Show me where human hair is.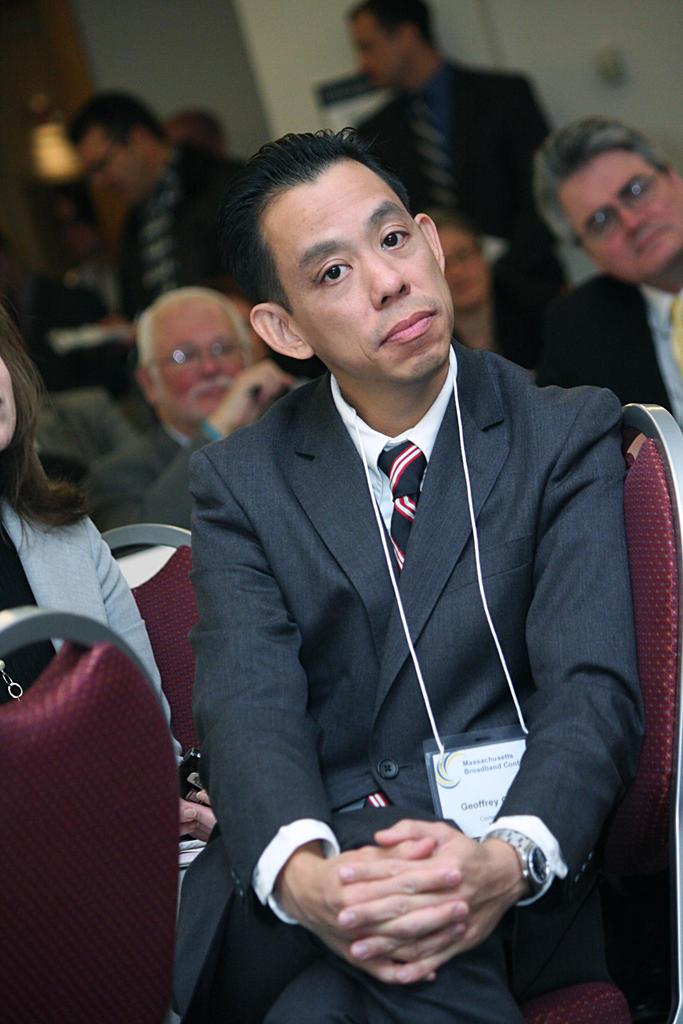
human hair is at left=210, top=127, right=456, bottom=375.
